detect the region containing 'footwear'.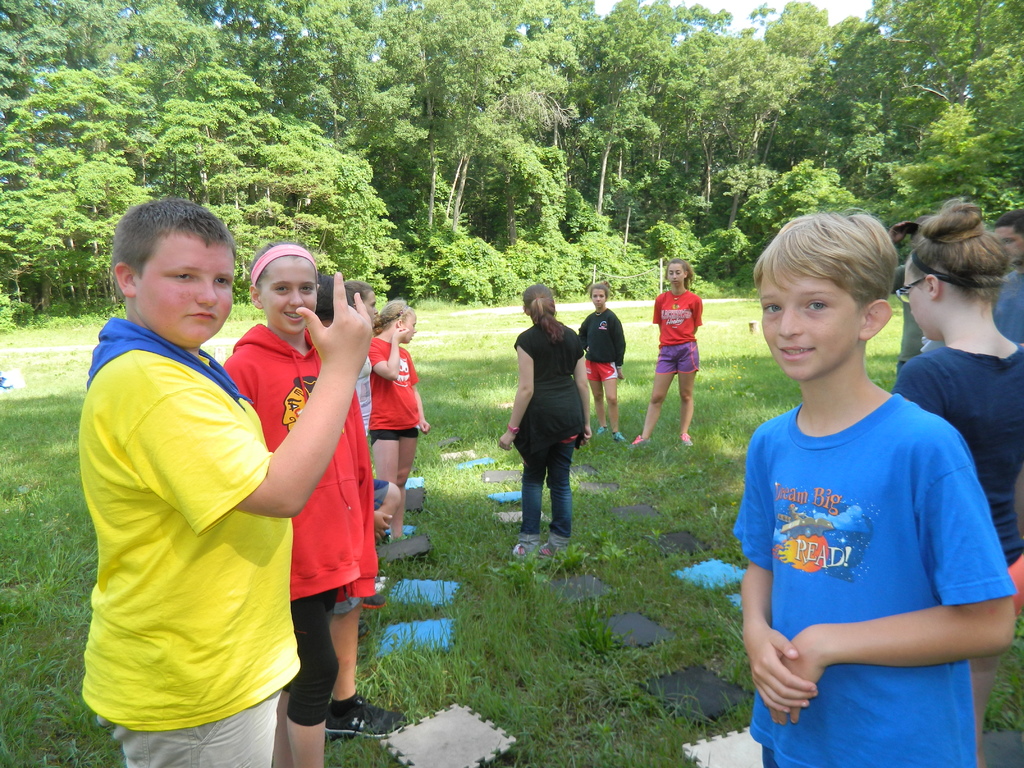
682,426,698,447.
